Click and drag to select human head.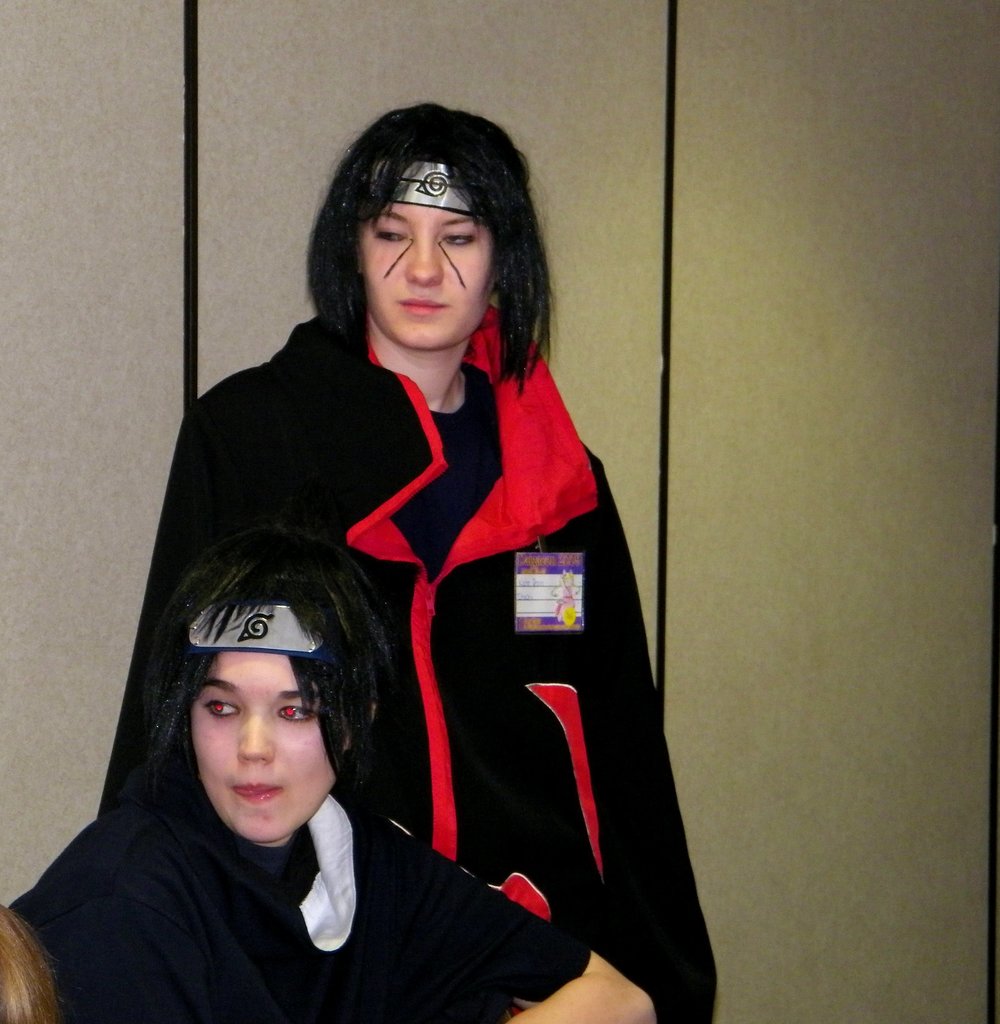
Selection: bbox=[150, 522, 403, 847].
